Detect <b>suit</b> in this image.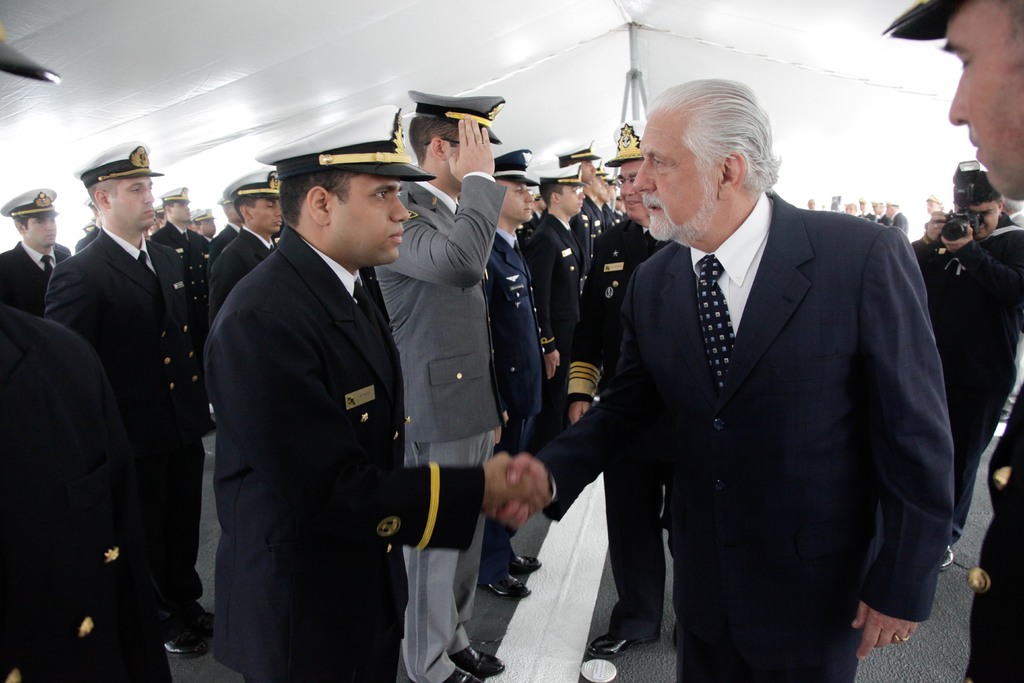
Detection: 150, 220, 212, 286.
